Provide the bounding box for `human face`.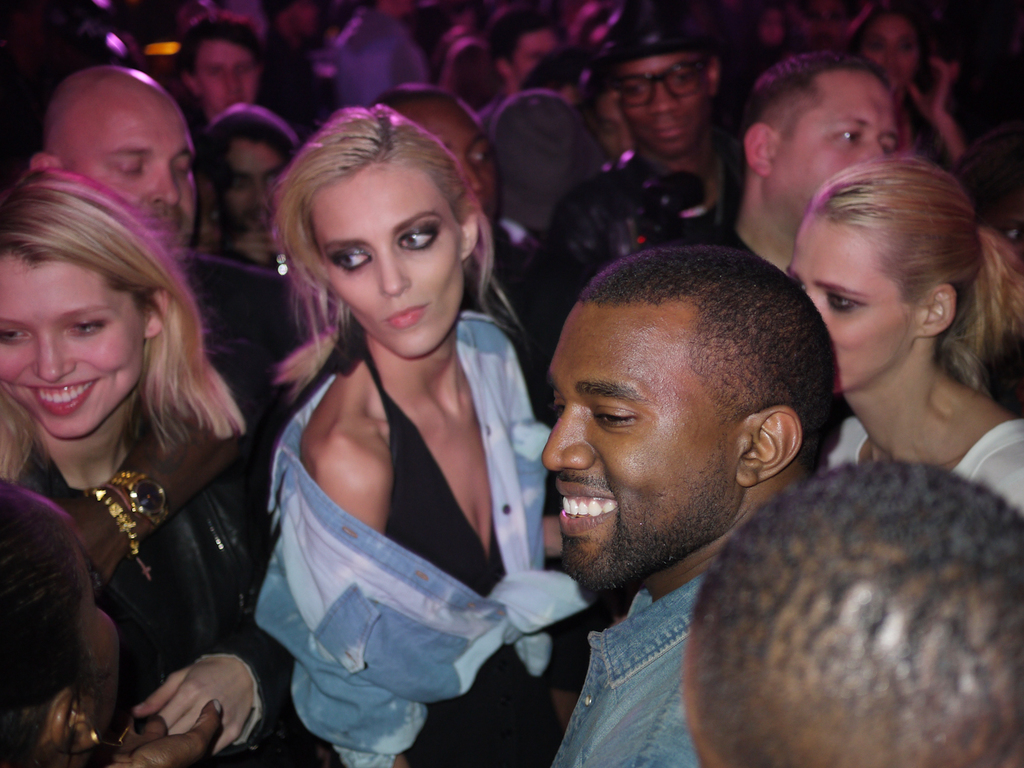
[0, 259, 150, 431].
